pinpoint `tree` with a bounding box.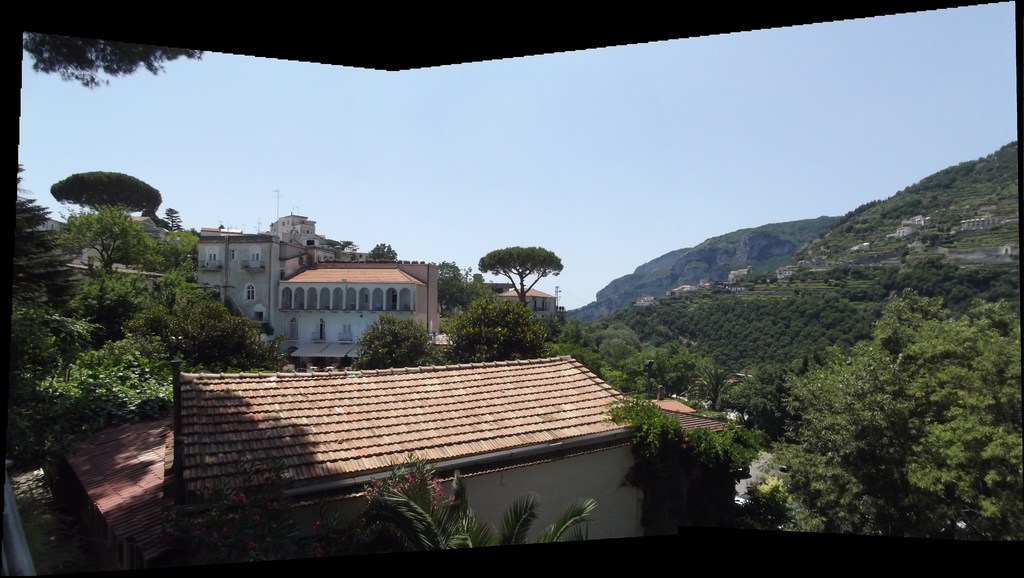
x1=719 y1=375 x2=771 y2=421.
